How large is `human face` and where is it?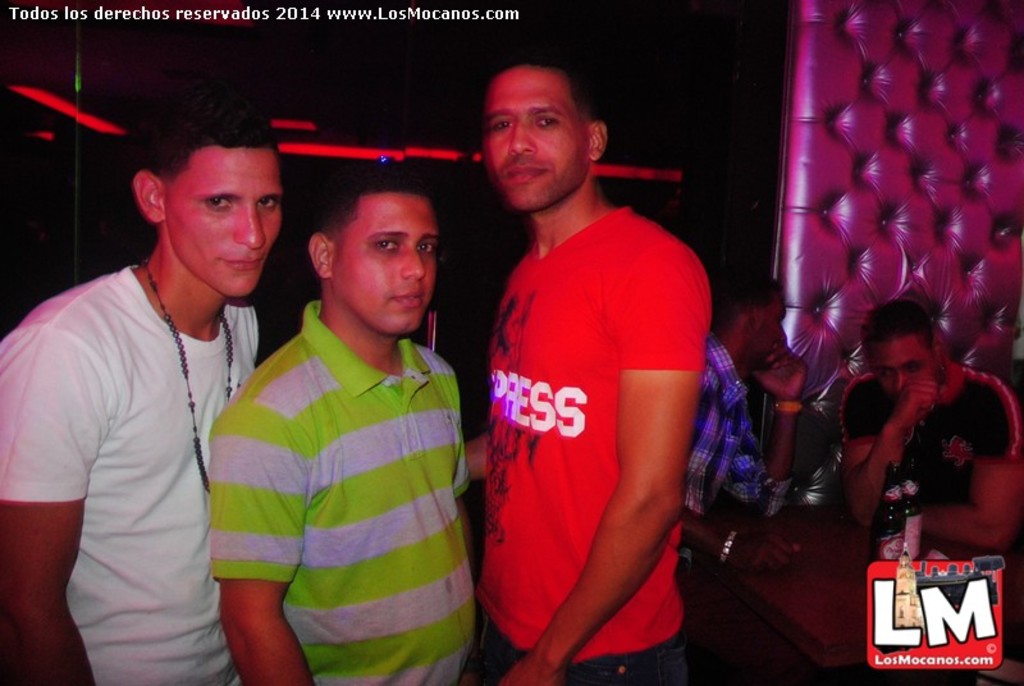
Bounding box: region(749, 285, 790, 366).
